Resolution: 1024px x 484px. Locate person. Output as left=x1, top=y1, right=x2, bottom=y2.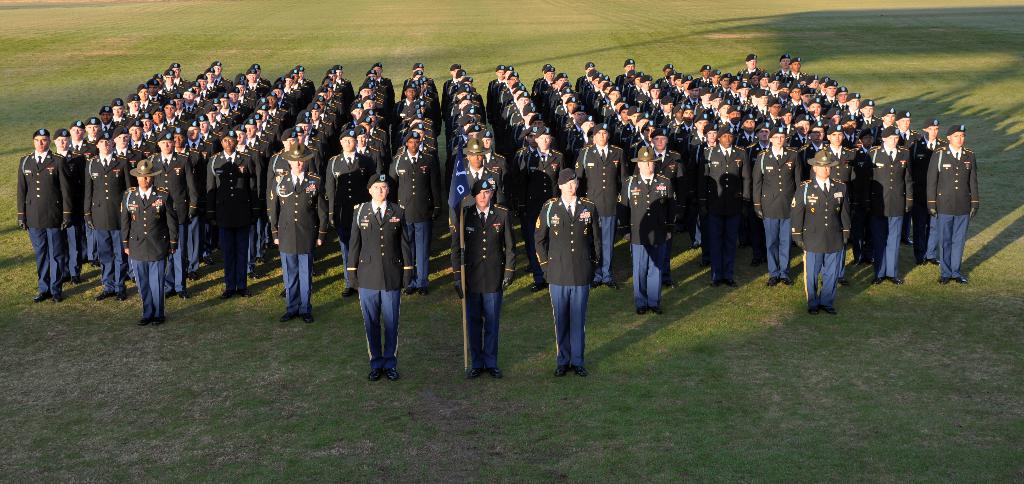
left=772, top=49, right=790, bottom=80.
